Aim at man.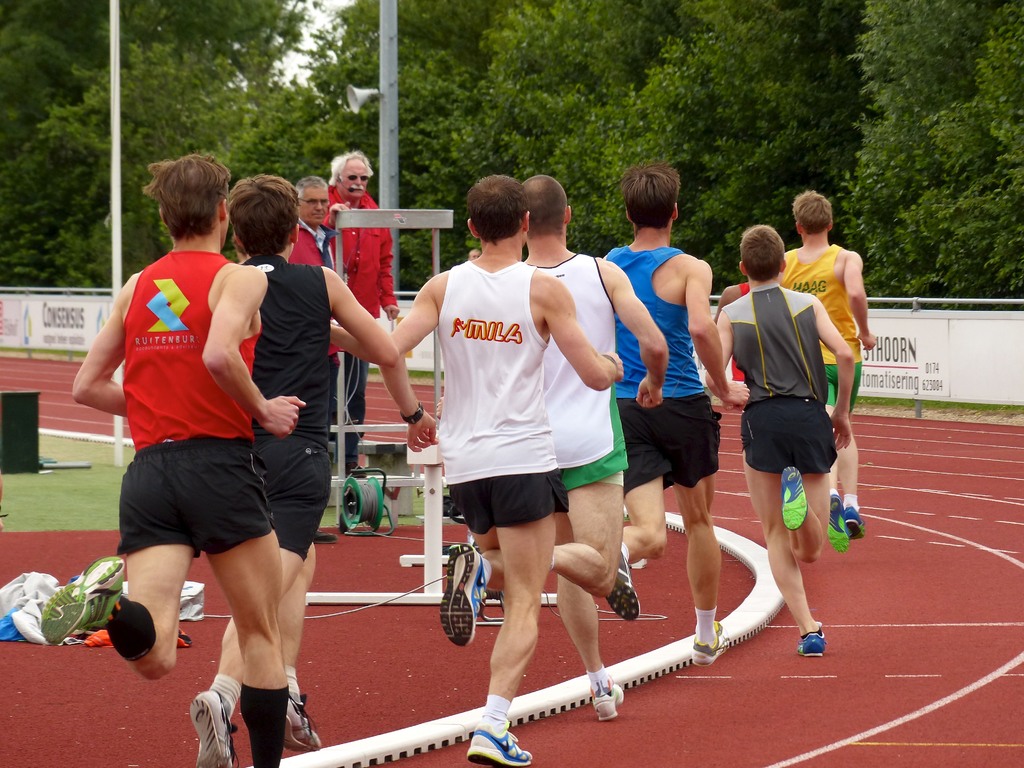
Aimed at select_region(329, 147, 400, 477).
